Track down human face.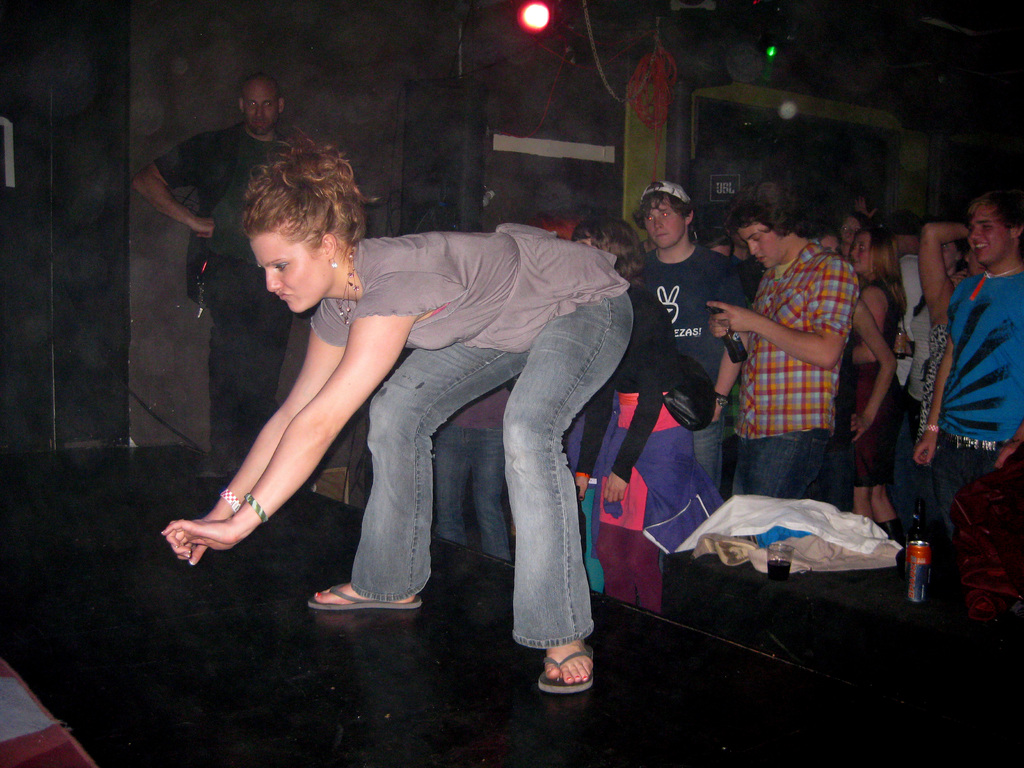
Tracked to (left=970, top=205, right=1005, bottom=266).
